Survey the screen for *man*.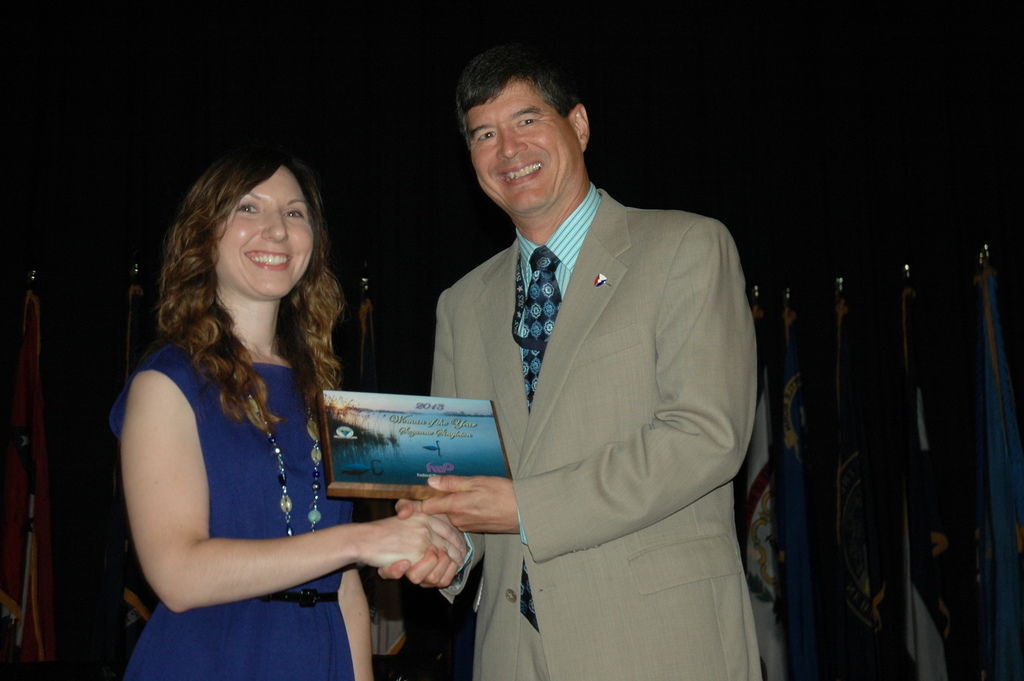
Survey found: [left=394, top=43, right=777, bottom=669].
